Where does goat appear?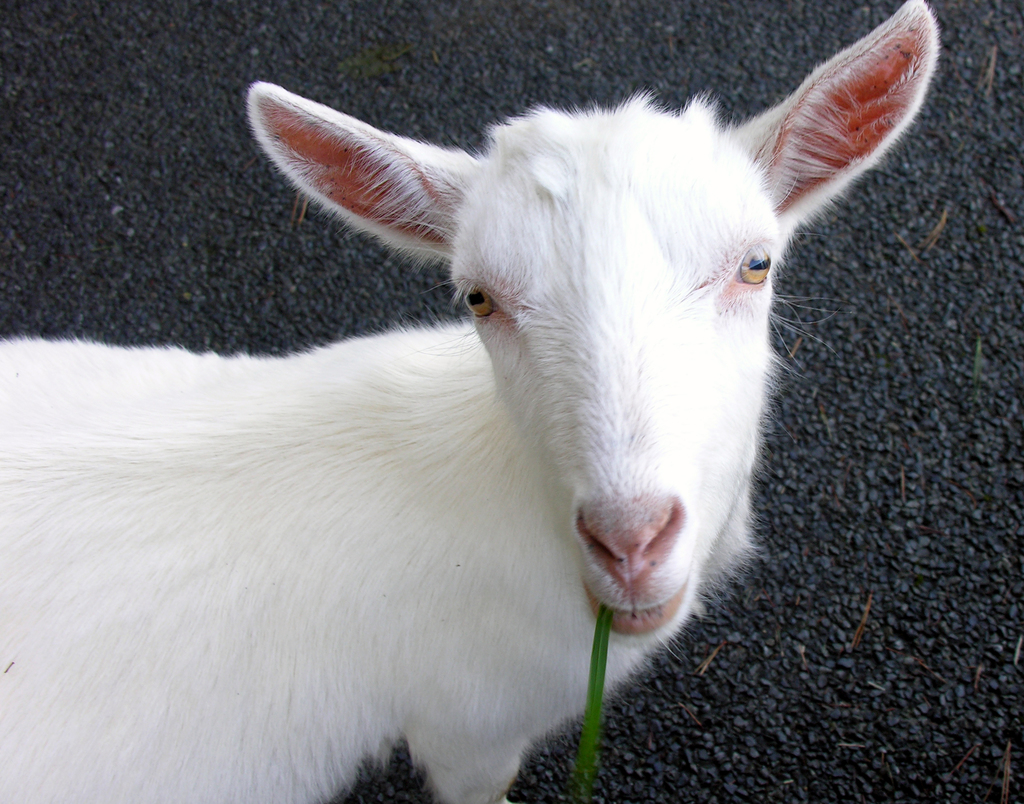
Appears at region(0, 0, 940, 803).
